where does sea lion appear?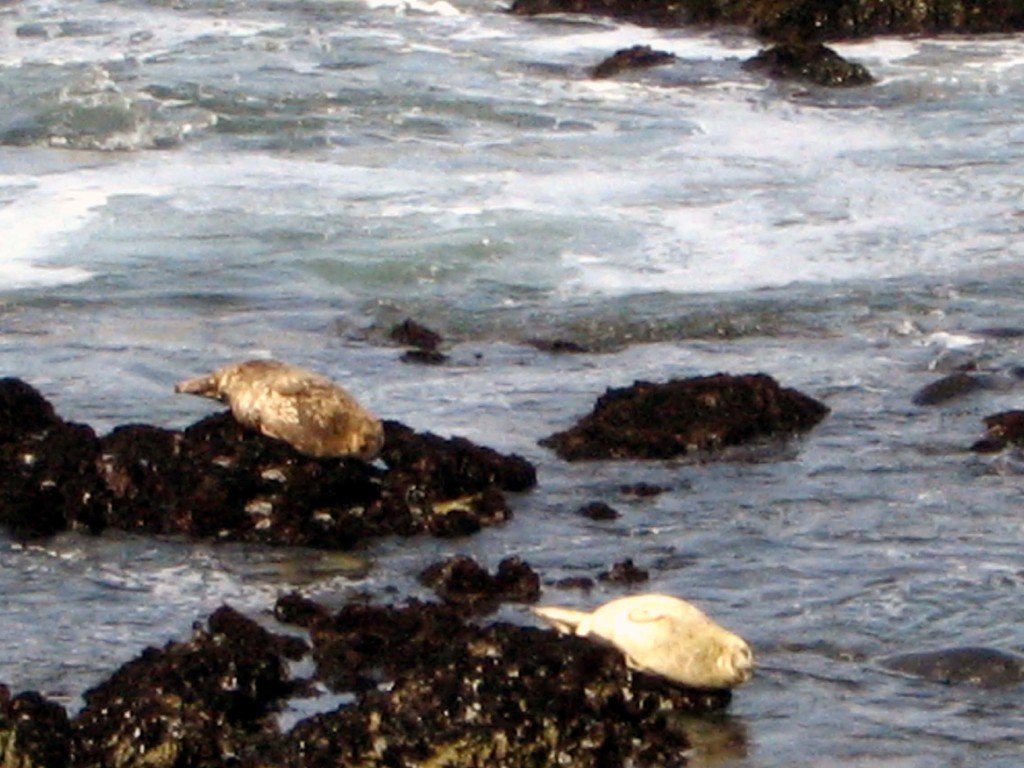
Appears at <region>531, 592, 755, 687</region>.
